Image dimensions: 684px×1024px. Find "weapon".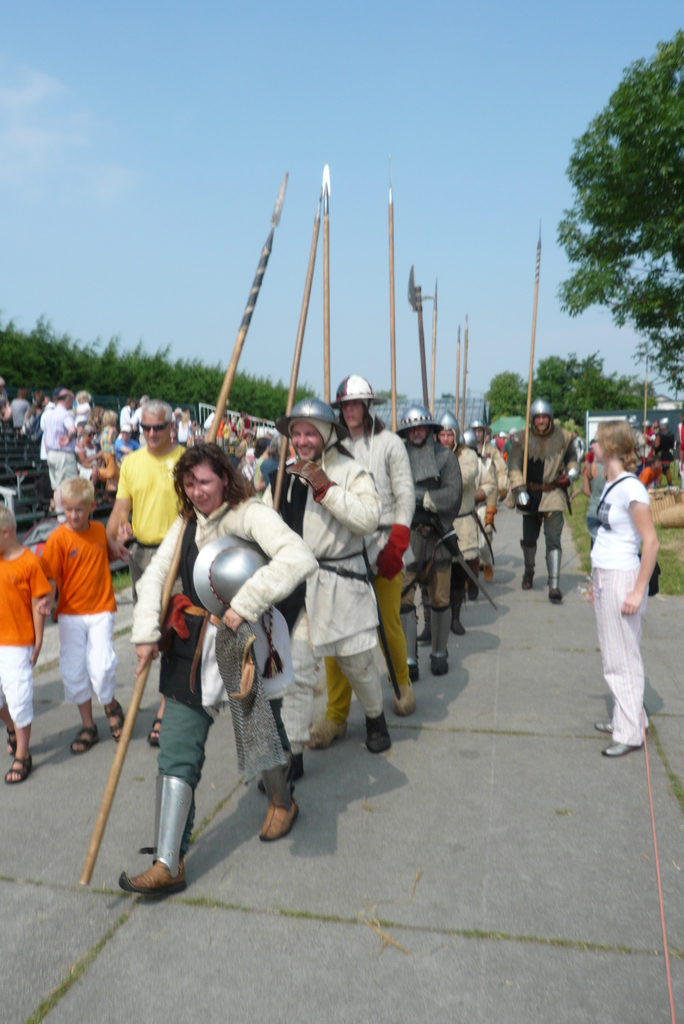
79/168/289/882.
